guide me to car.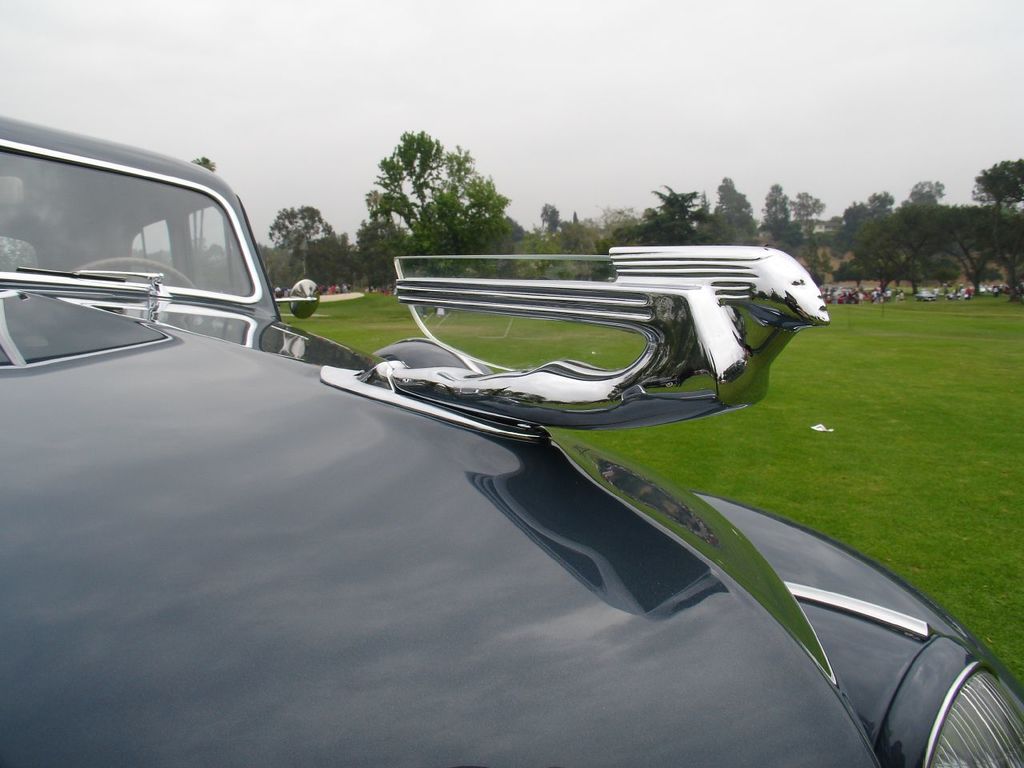
Guidance: bbox=[979, 284, 985, 294].
